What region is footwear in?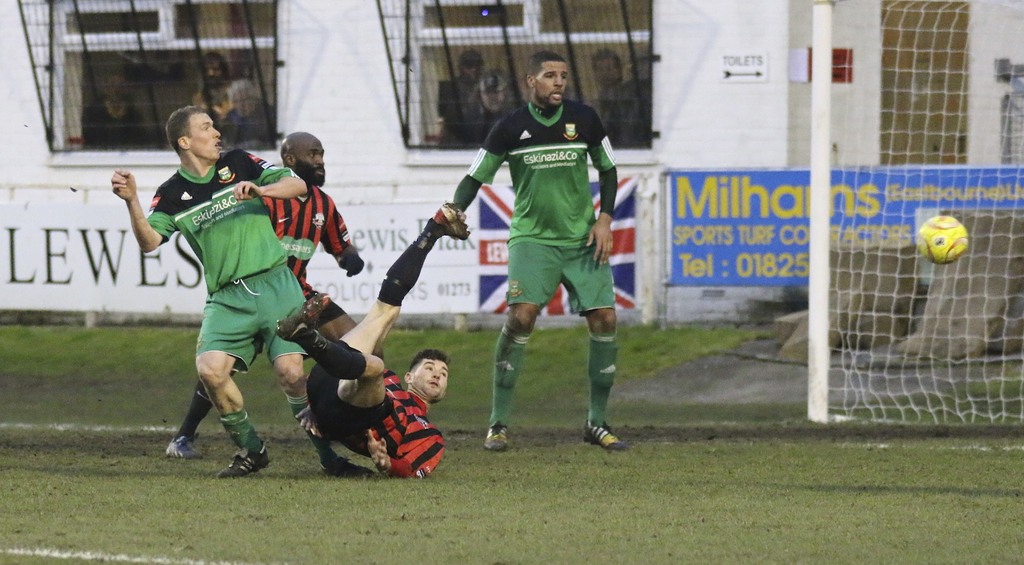
box(430, 198, 471, 243).
